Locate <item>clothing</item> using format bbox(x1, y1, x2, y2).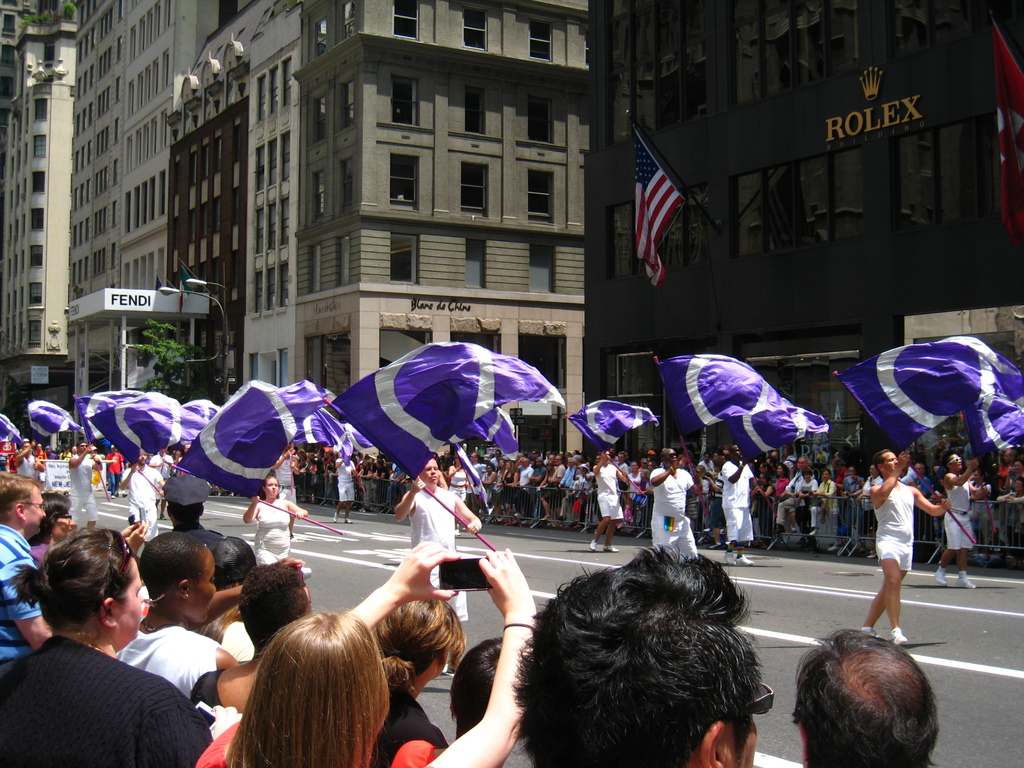
bbox(874, 474, 916, 569).
